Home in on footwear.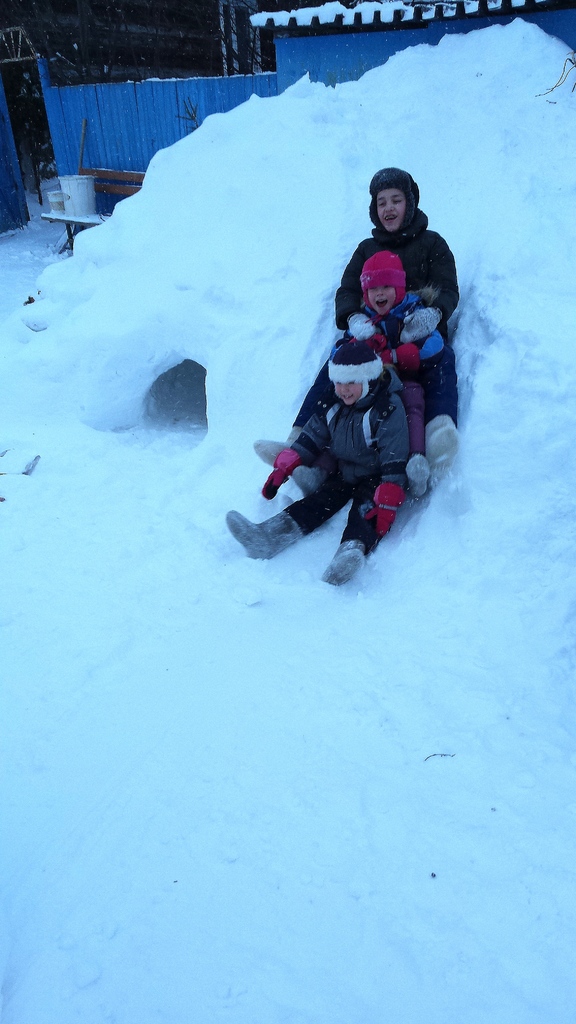
Homed in at [left=331, top=529, right=369, bottom=586].
